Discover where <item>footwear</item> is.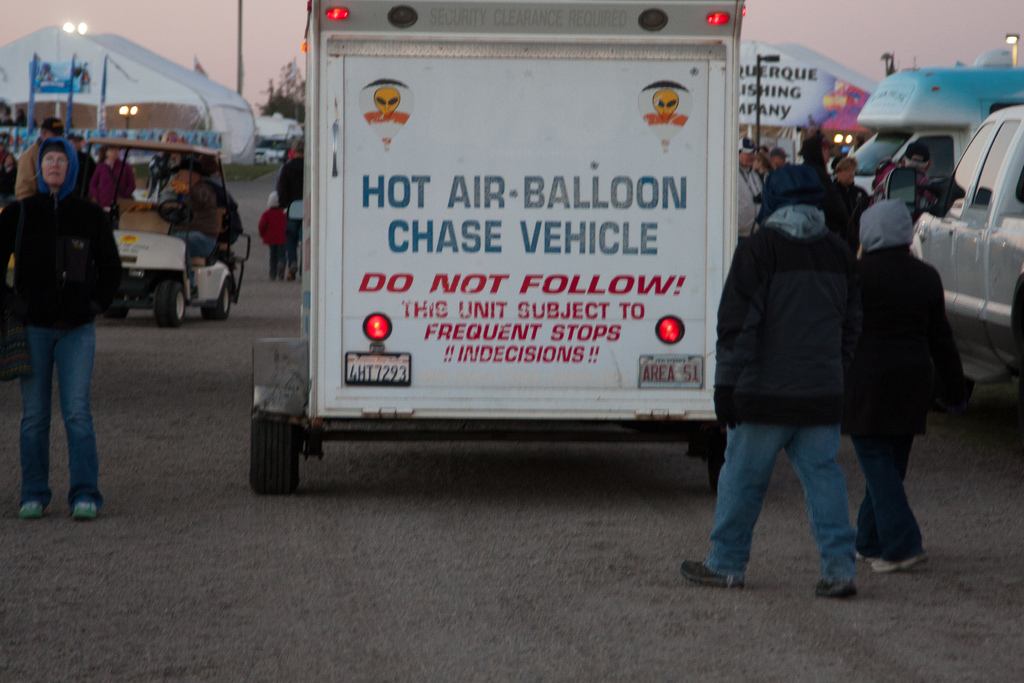
Discovered at <bbox>683, 562, 723, 584</bbox>.
